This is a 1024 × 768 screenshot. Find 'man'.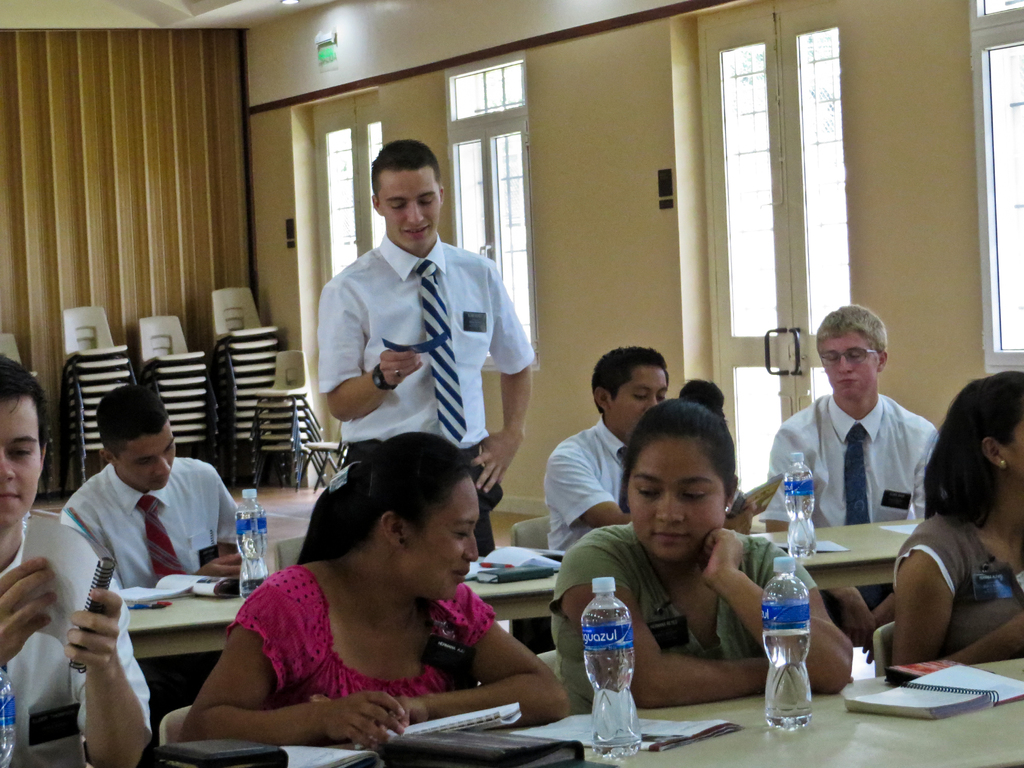
Bounding box: crop(0, 358, 150, 767).
